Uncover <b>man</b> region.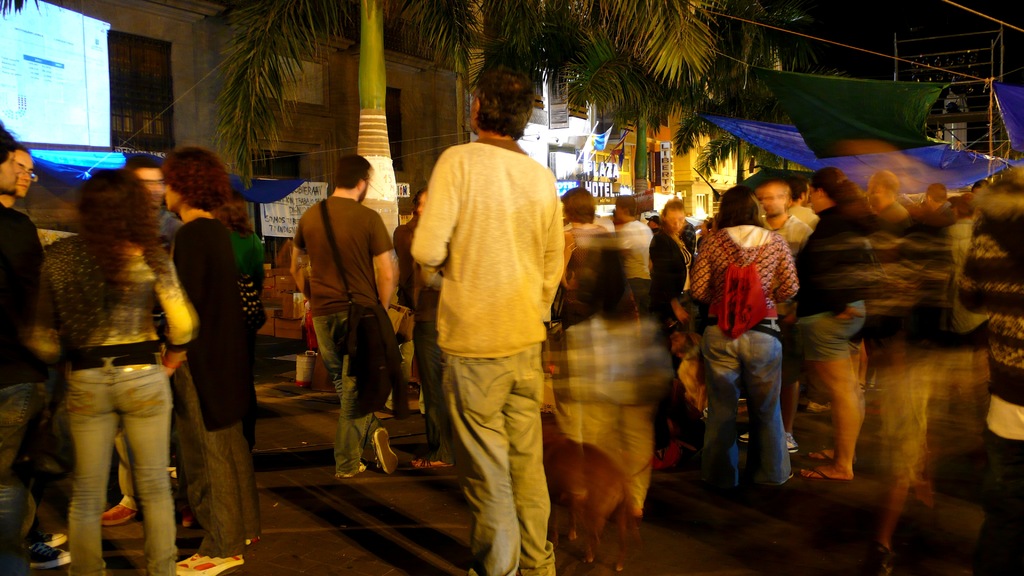
Uncovered: <box>614,193,652,321</box>.
